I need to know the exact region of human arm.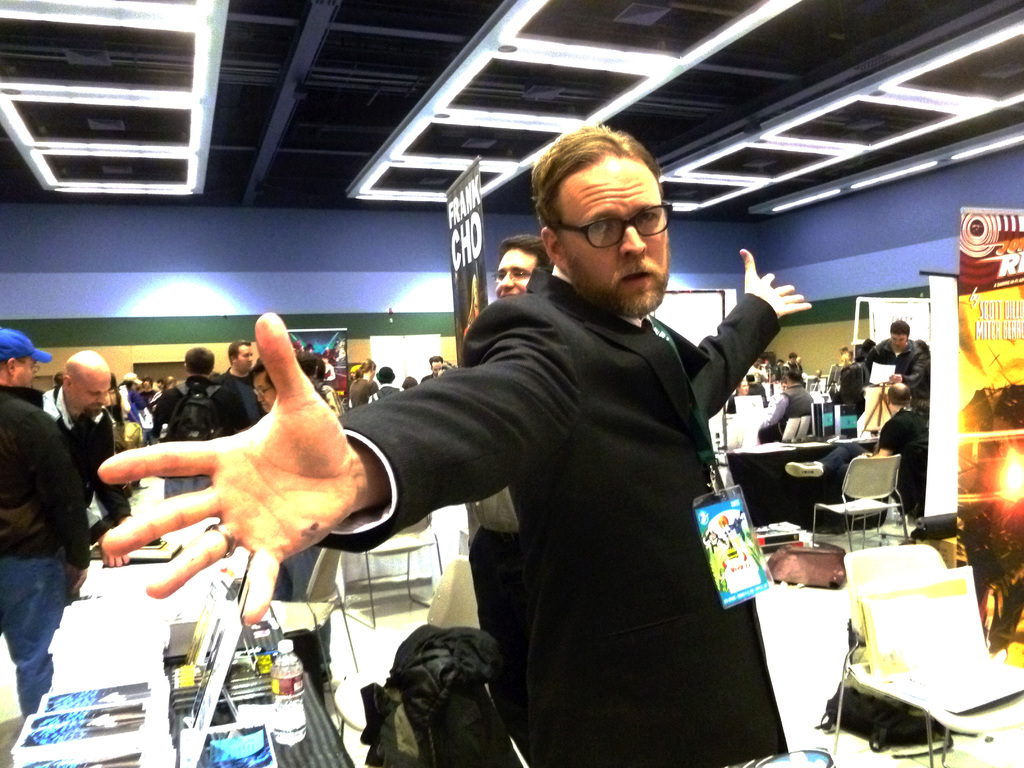
Region: bbox(99, 314, 581, 626).
